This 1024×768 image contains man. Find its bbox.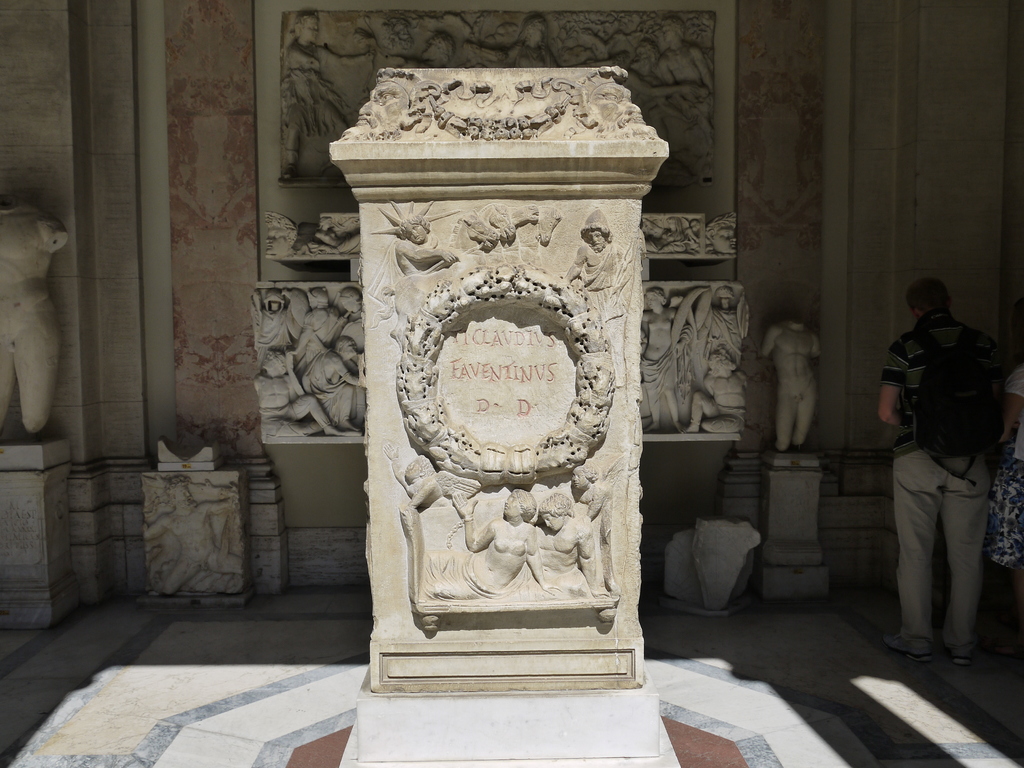
[284, 10, 350, 173].
